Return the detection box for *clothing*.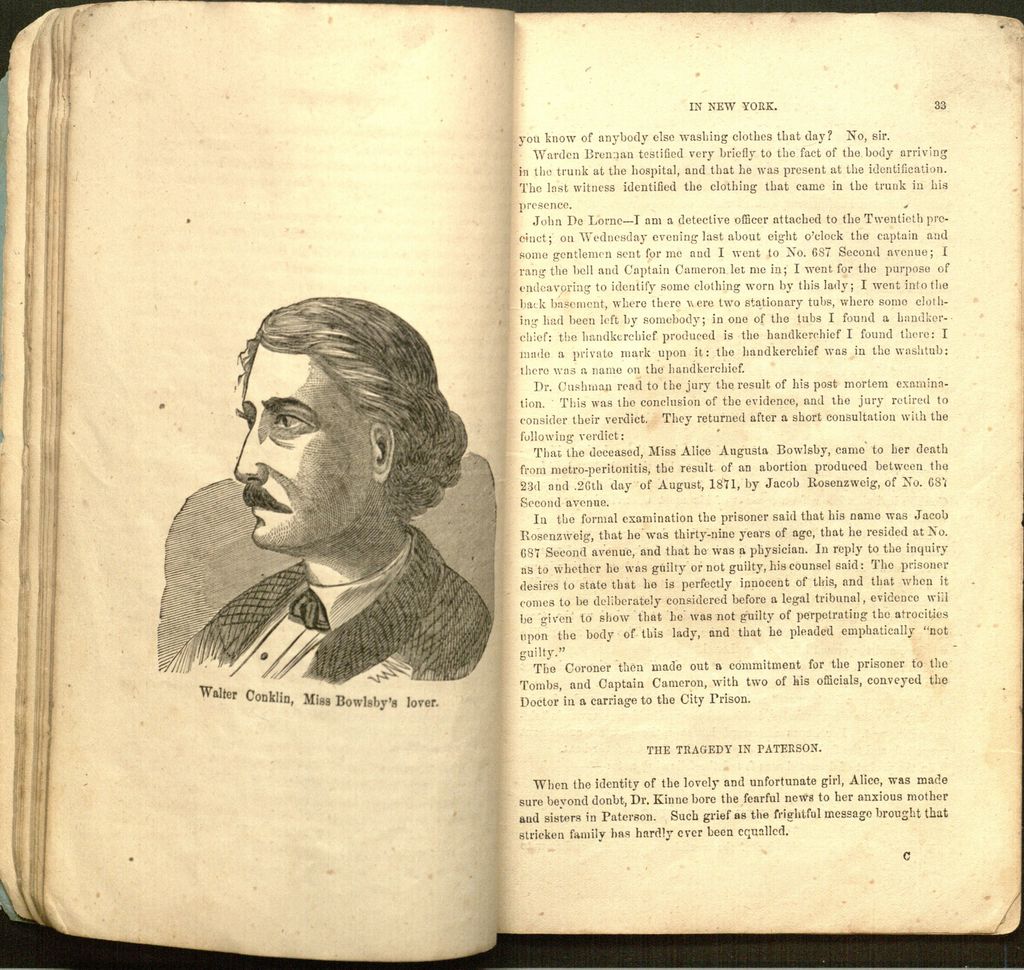
(167, 528, 495, 681).
